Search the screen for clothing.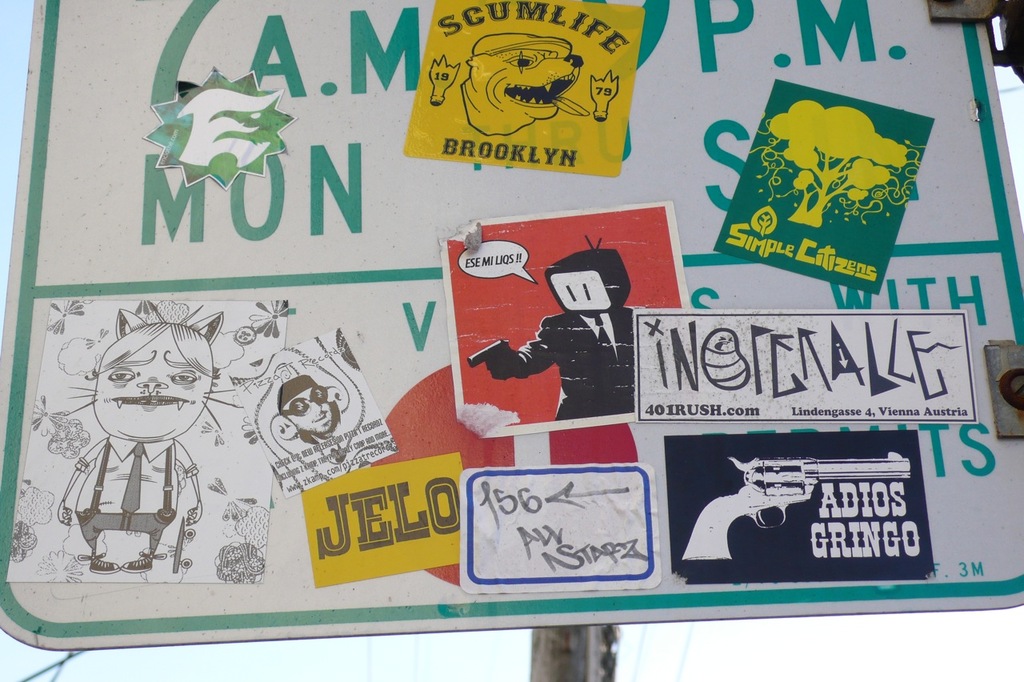
Found at pyautogui.locateOnScreen(75, 435, 198, 558).
